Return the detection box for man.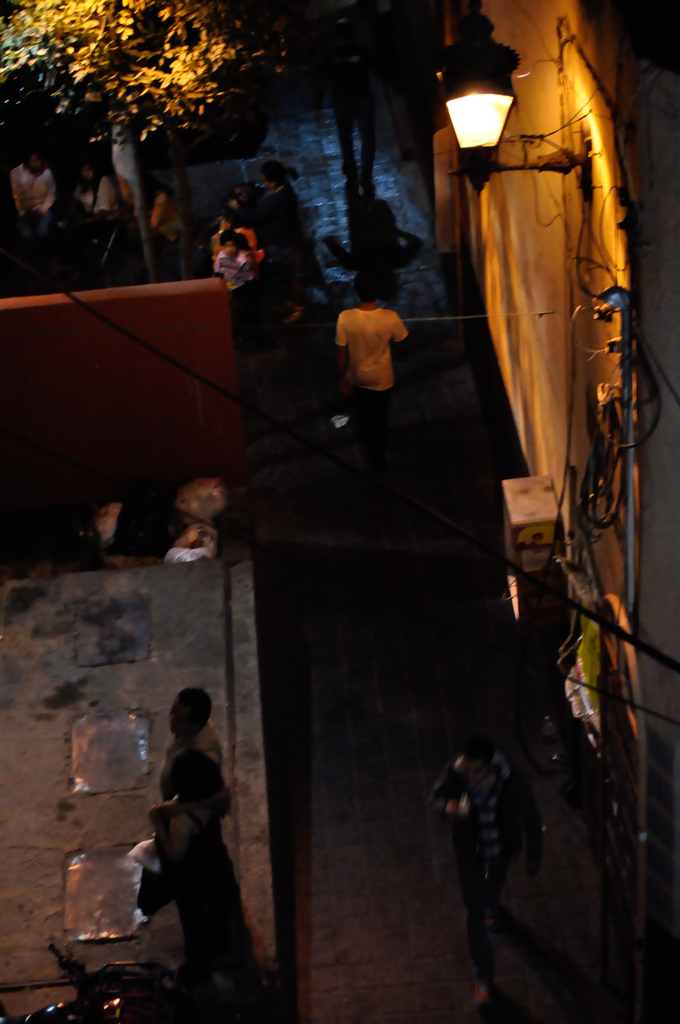
rect(327, 271, 432, 406).
